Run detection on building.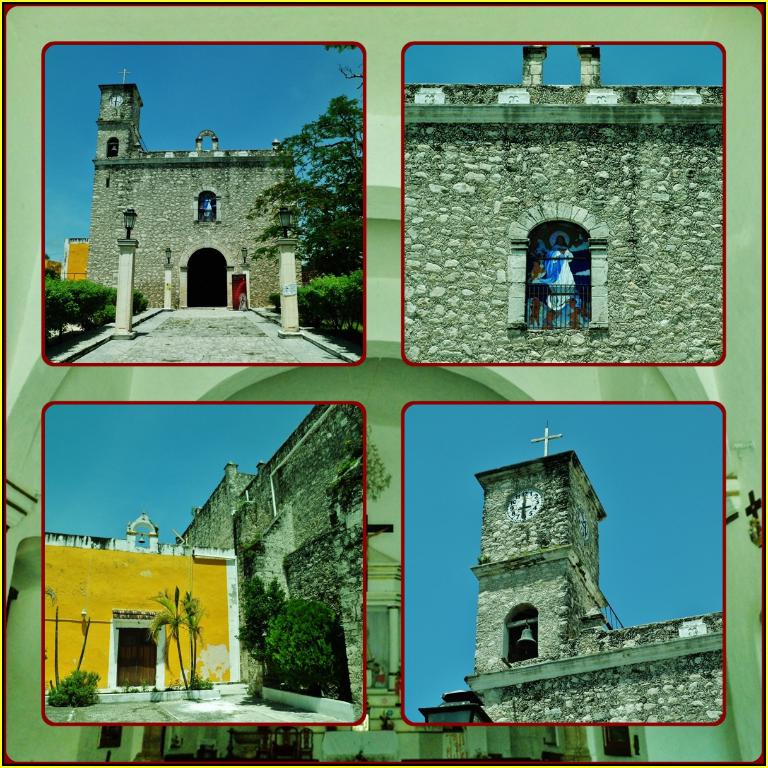
Result: region(89, 81, 300, 310).
